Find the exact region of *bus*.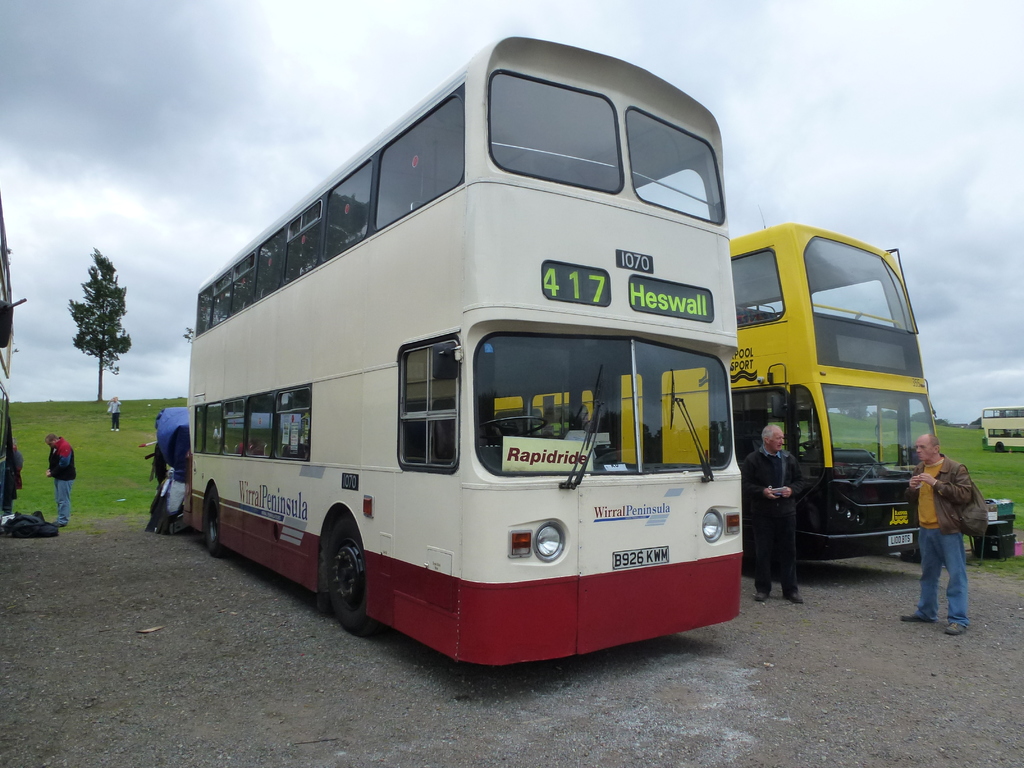
Exact region: select_region(492, 218, 936, 562).
